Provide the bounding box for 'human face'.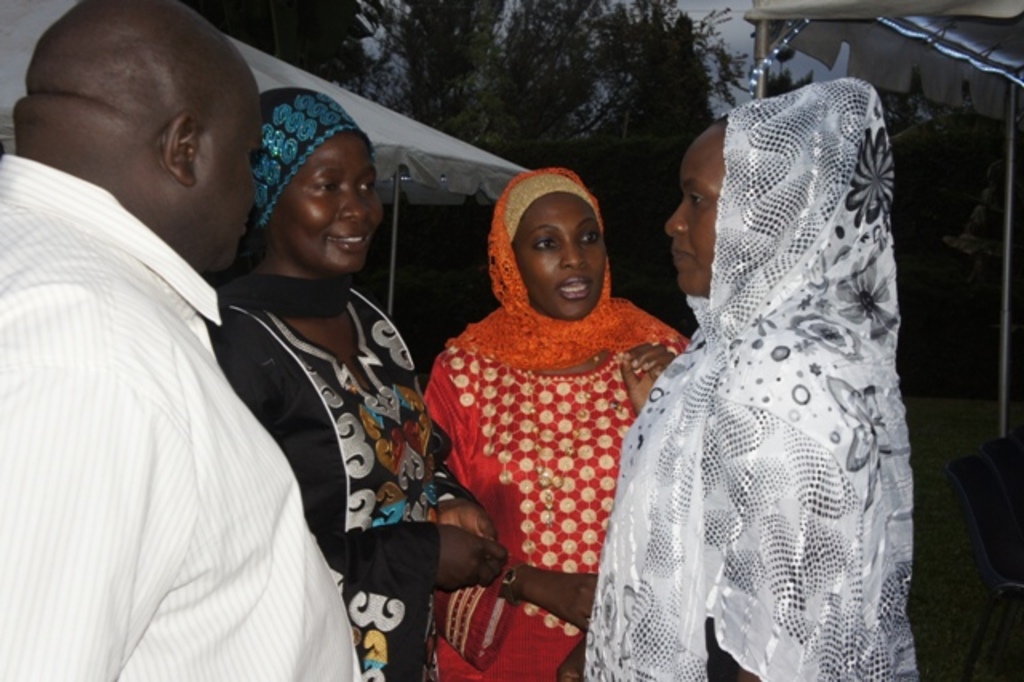
<bbox>262, 115, 370, 269</bbox>.
